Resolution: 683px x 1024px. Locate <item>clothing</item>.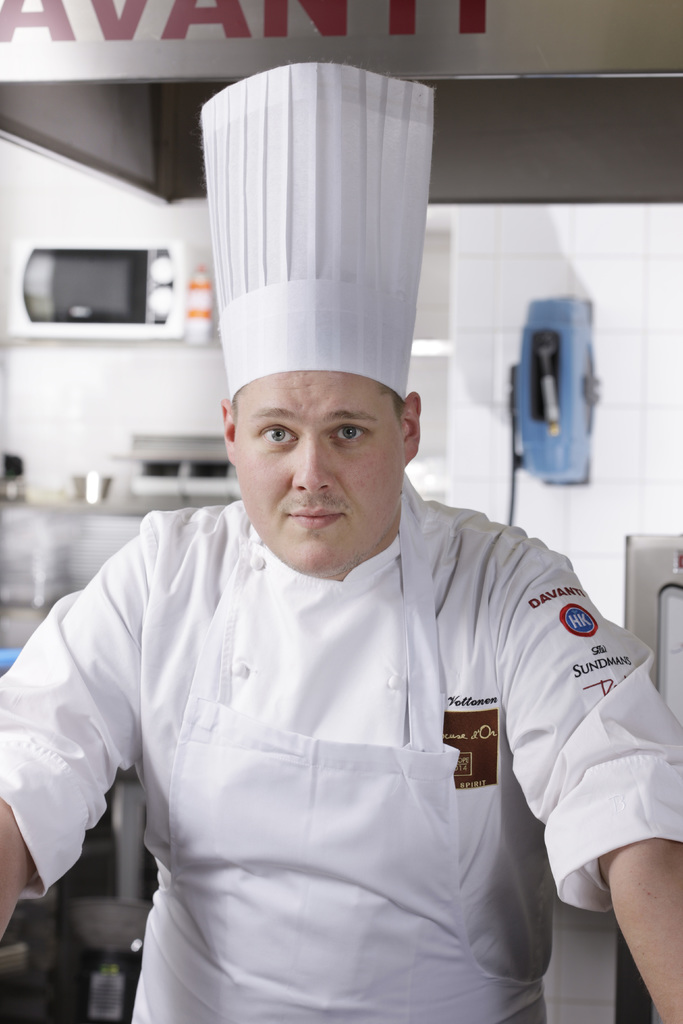
x1=0 y1=497 x2=682 y2=1023.
